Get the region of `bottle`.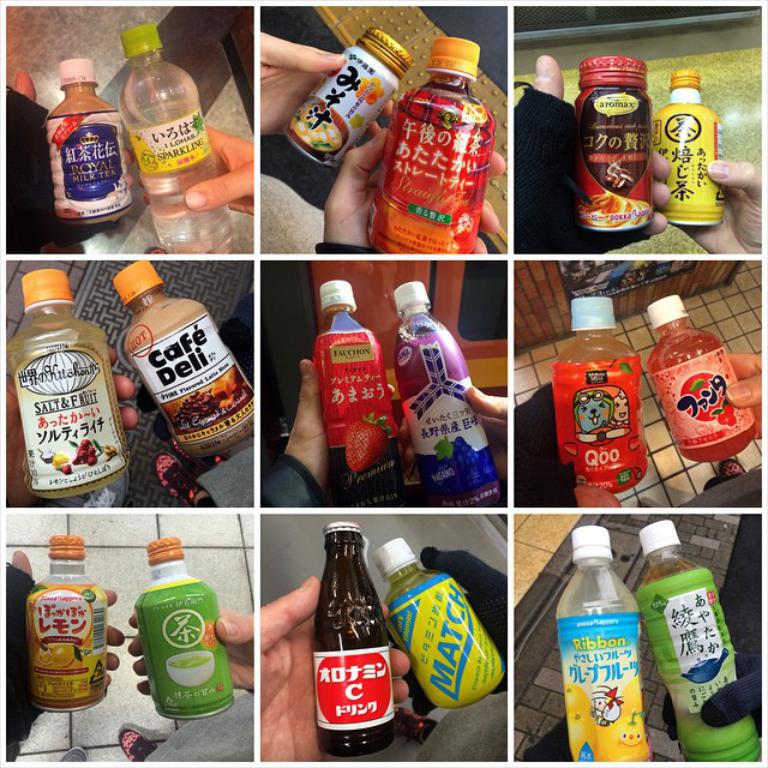
122 23 233 252.
